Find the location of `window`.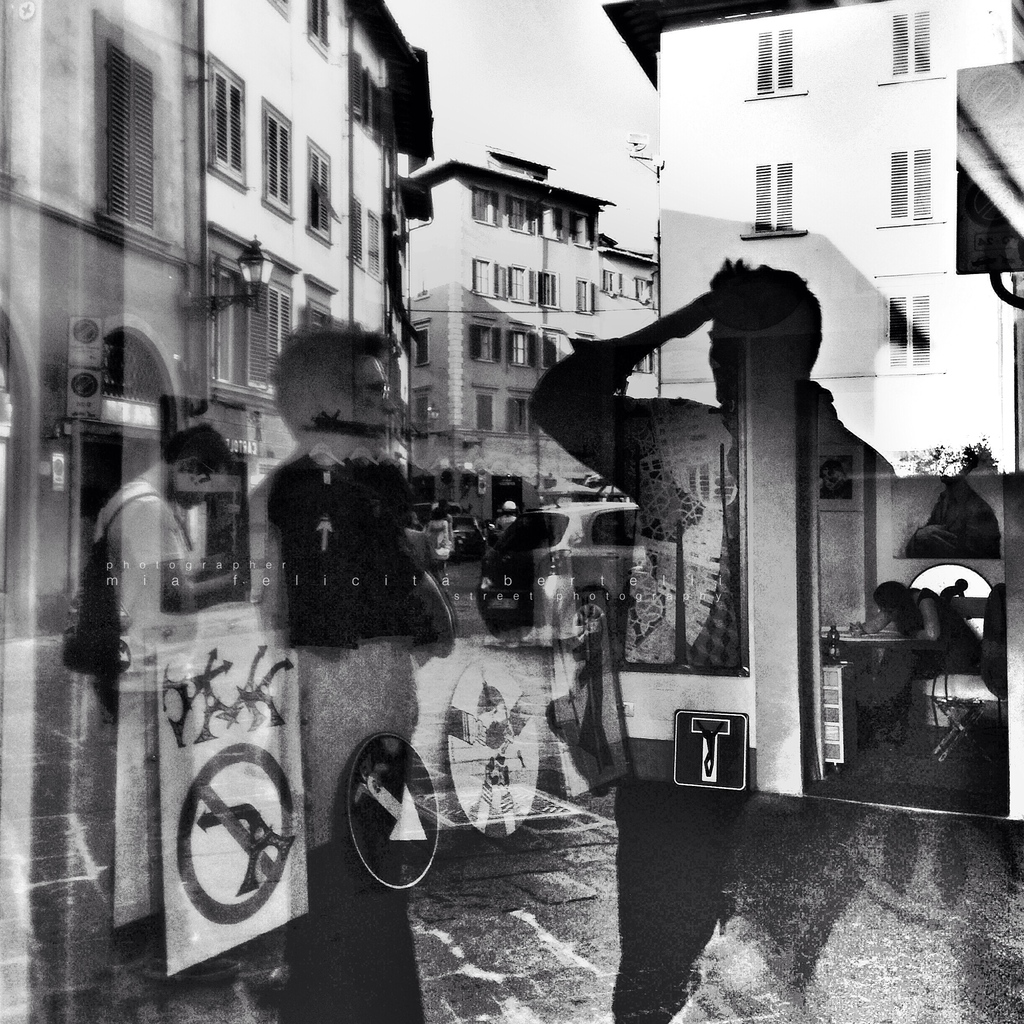
Location: x1=368 y1=211 x2=378 y2=273.
